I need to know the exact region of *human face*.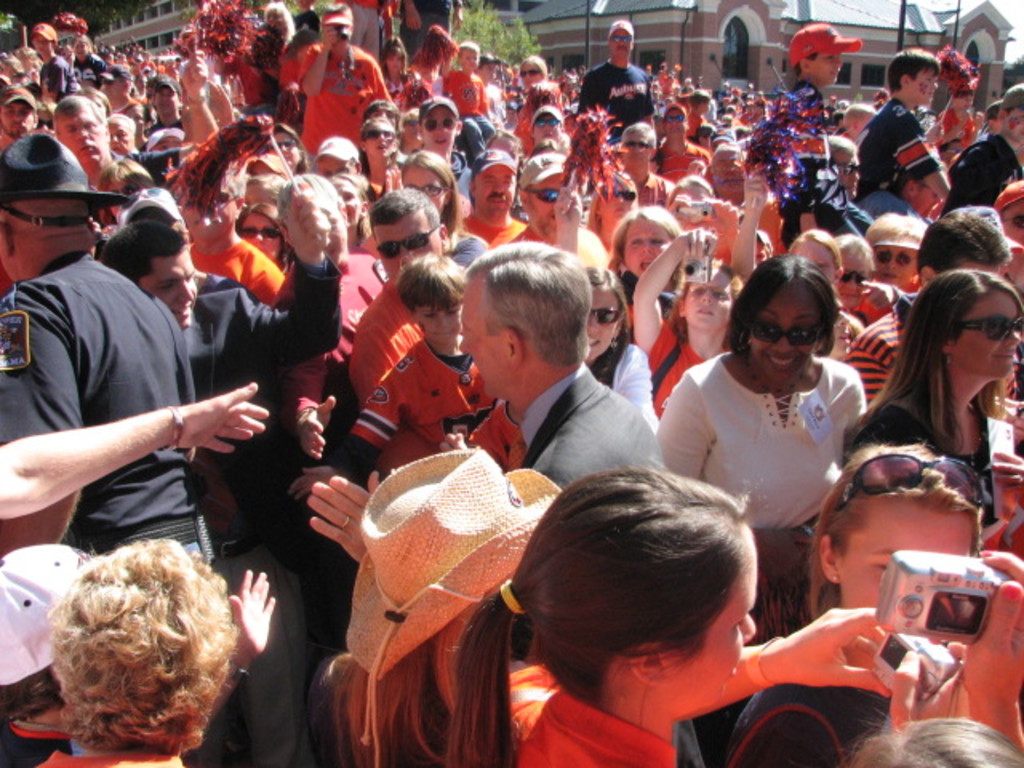
Region: (x1=843, y1=506, x2=976, y2=610).
